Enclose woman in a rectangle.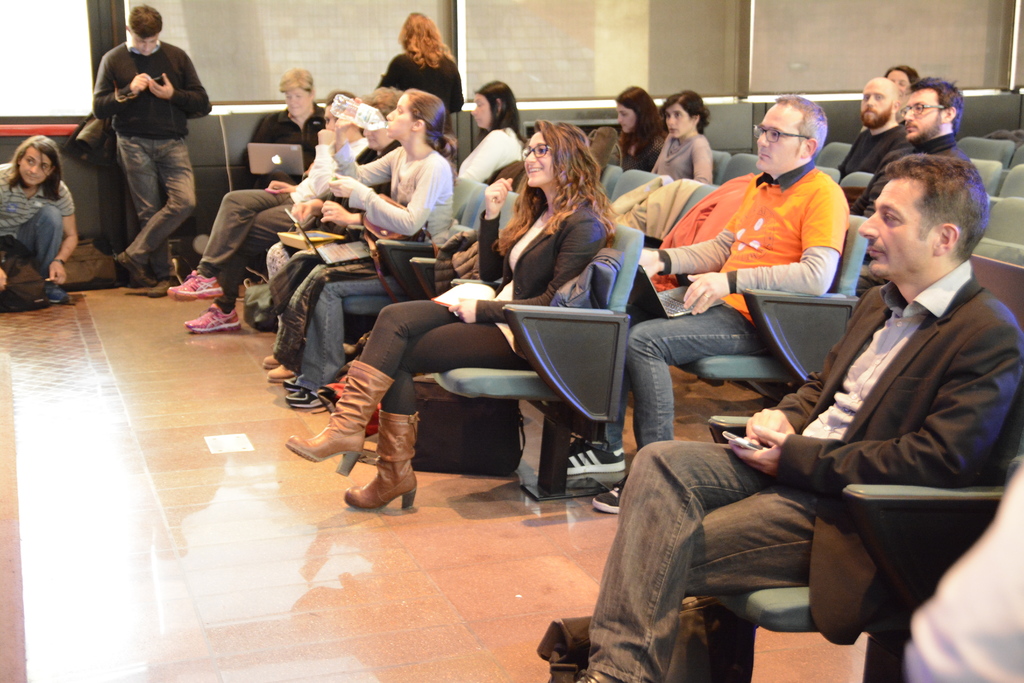
(647,94,713,186).
